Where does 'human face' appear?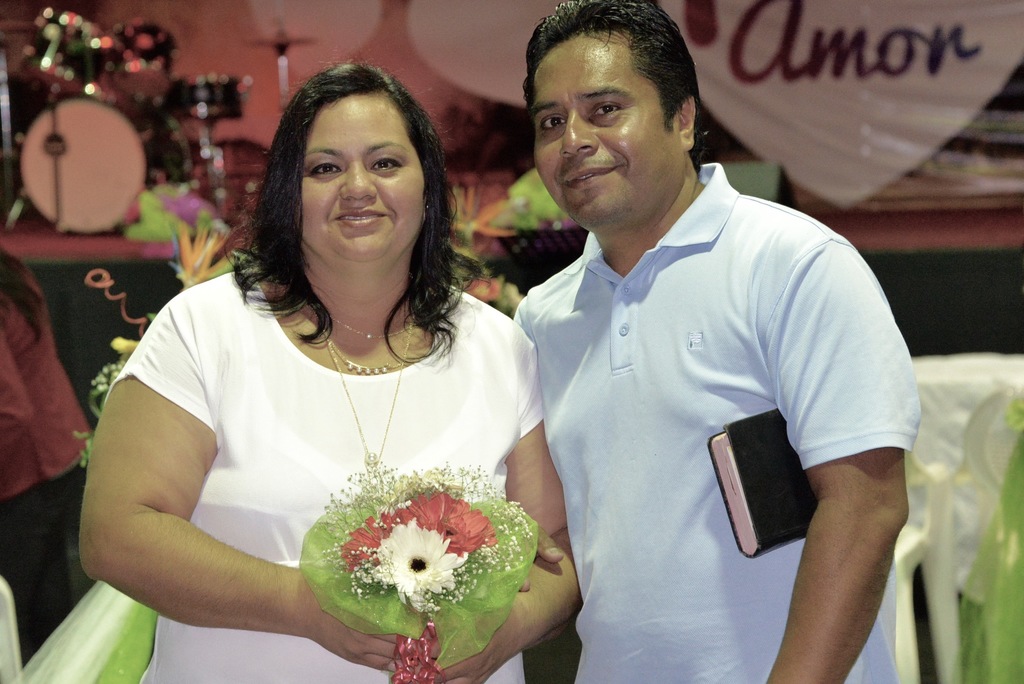
Appears at [x1=298, y1=89, x2=424, y2=265].
